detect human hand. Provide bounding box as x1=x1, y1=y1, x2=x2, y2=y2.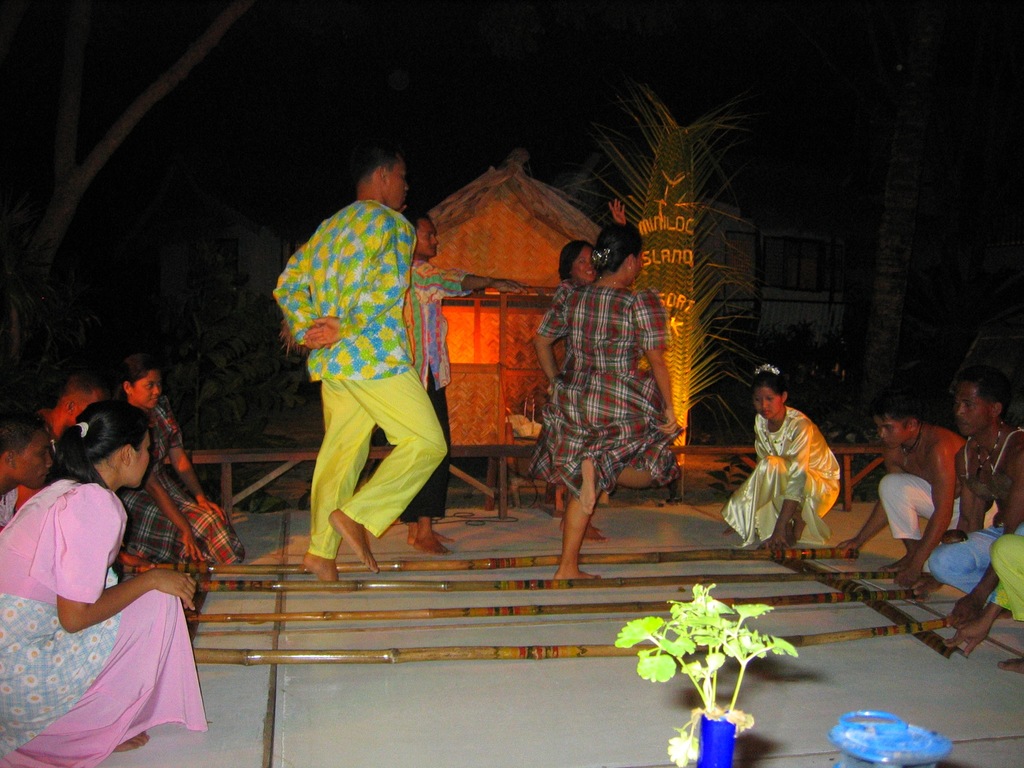
x1=183, y1=523, x2=209, y2=565.
